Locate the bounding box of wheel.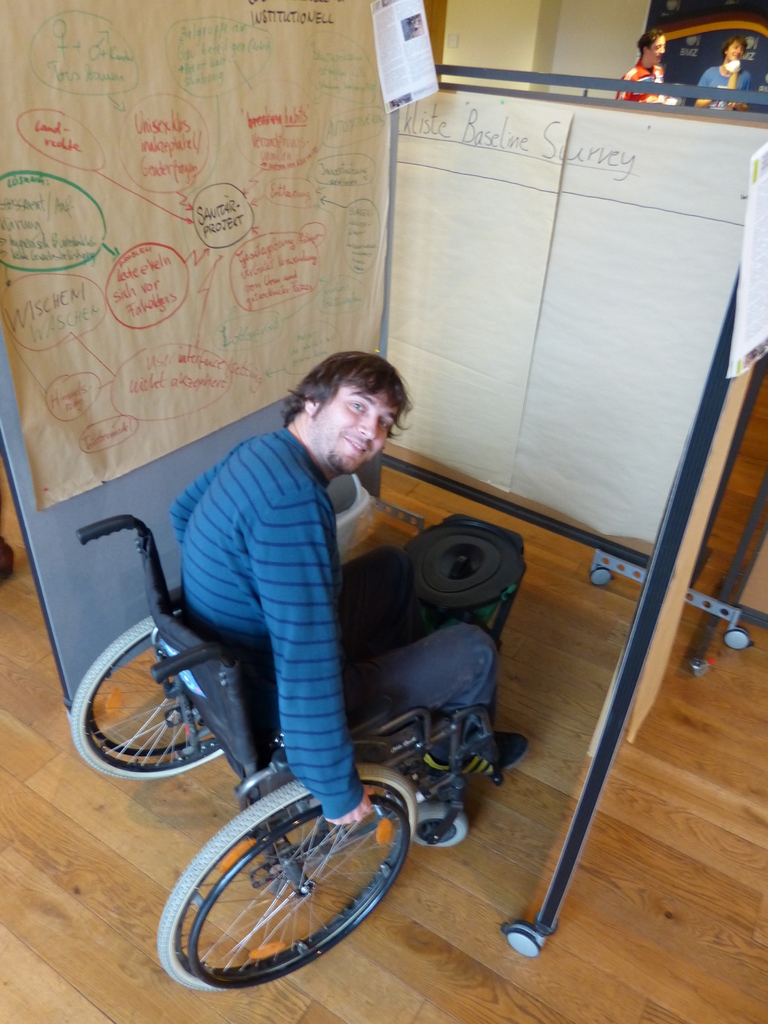
Bounding box: (157,762,412,986).
